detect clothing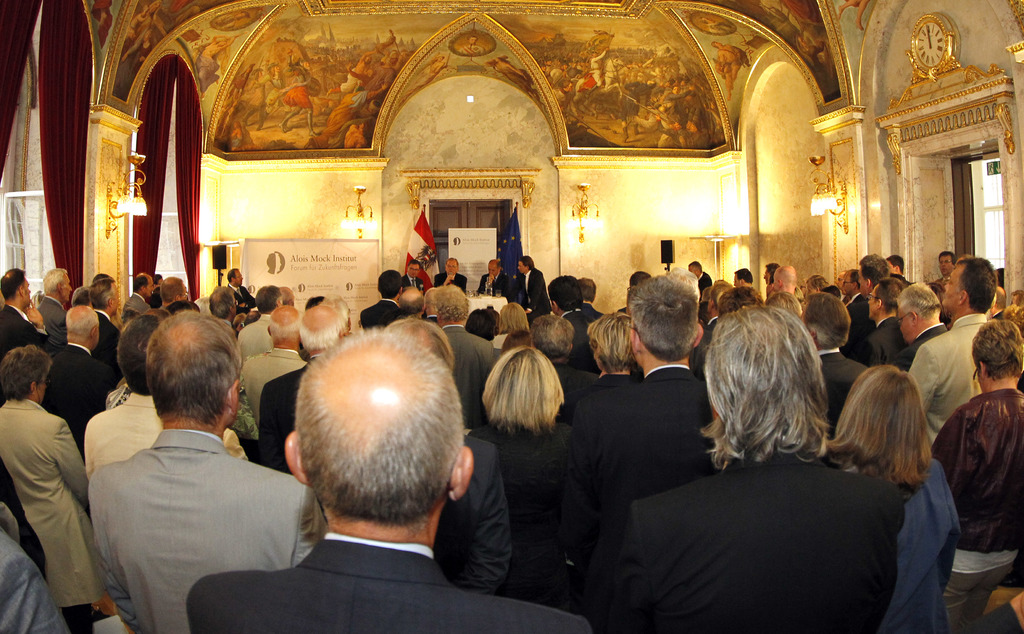
{"x1": 444, "y1": 432, "x2": 504, "y2": 580}
